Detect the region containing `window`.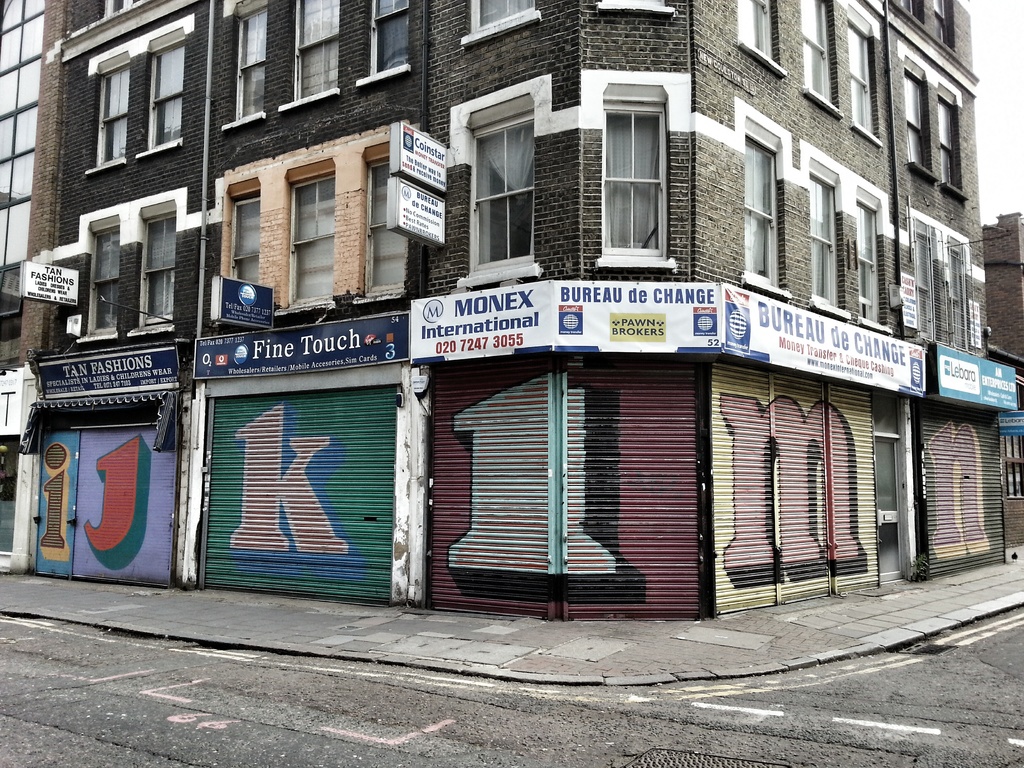
<region>291, 179, 334, 305</region>.
